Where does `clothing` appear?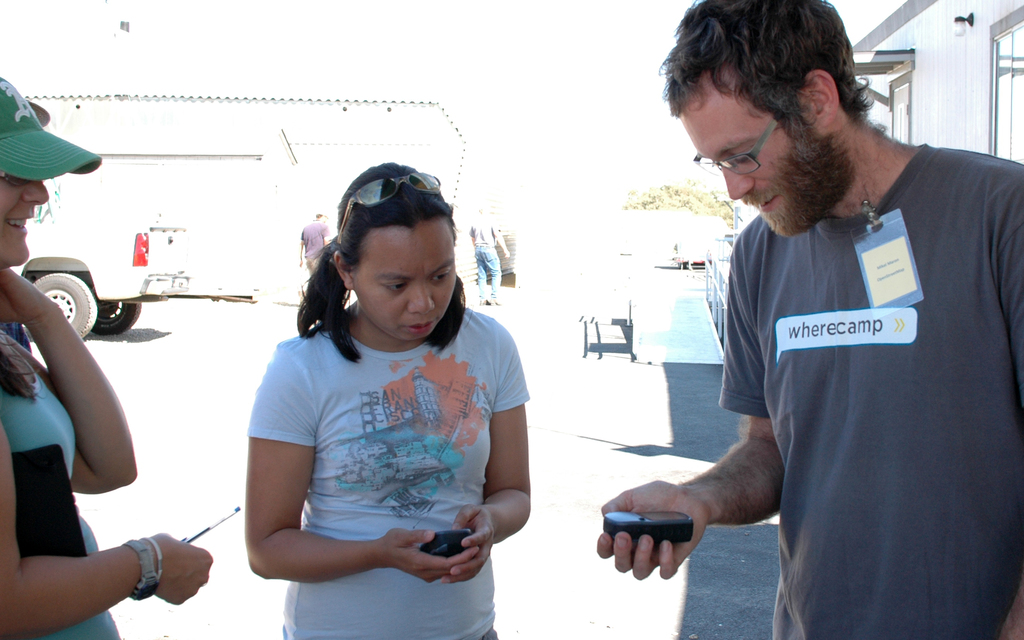
Appears at 476:226:504:300.
